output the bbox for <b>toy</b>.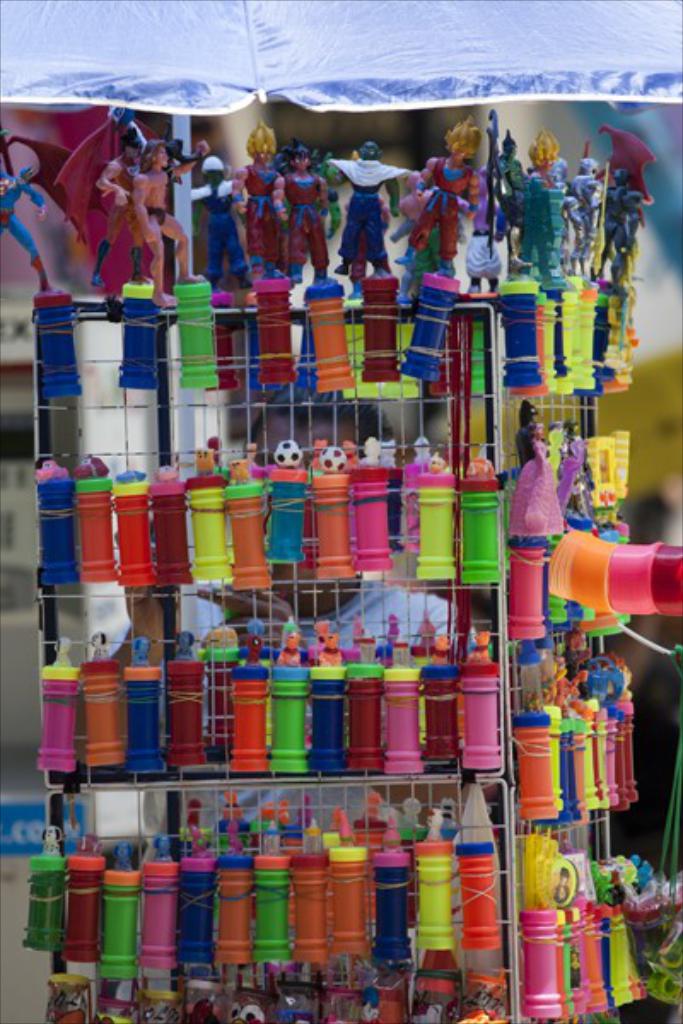
79/630/126/766.
